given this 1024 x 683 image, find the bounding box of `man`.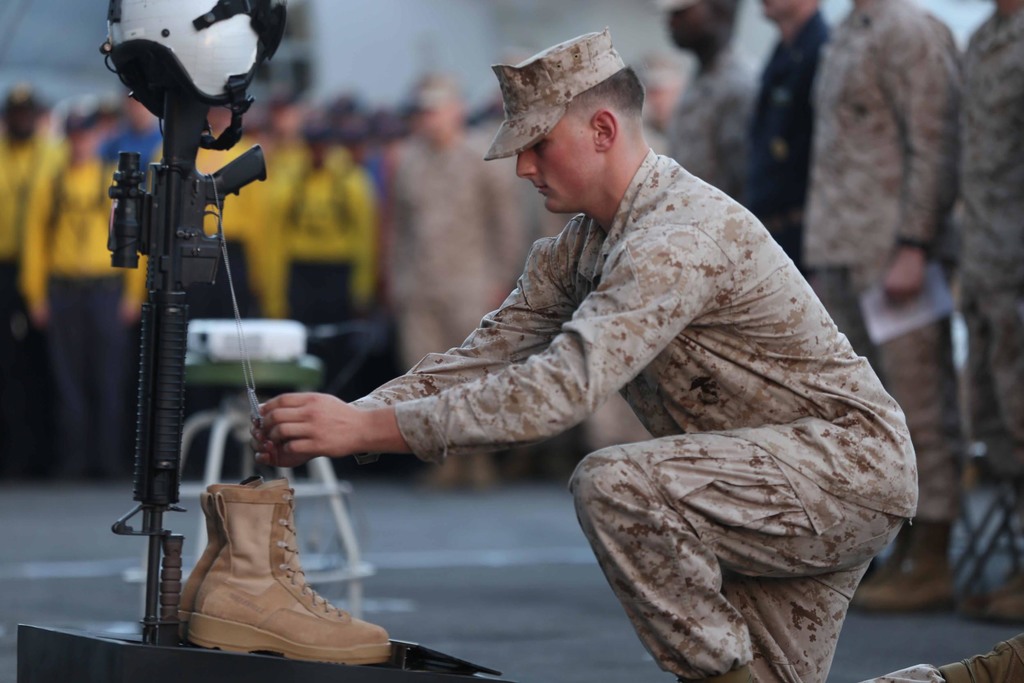
<bbox>294, 38, 881, 650</bbox>.
